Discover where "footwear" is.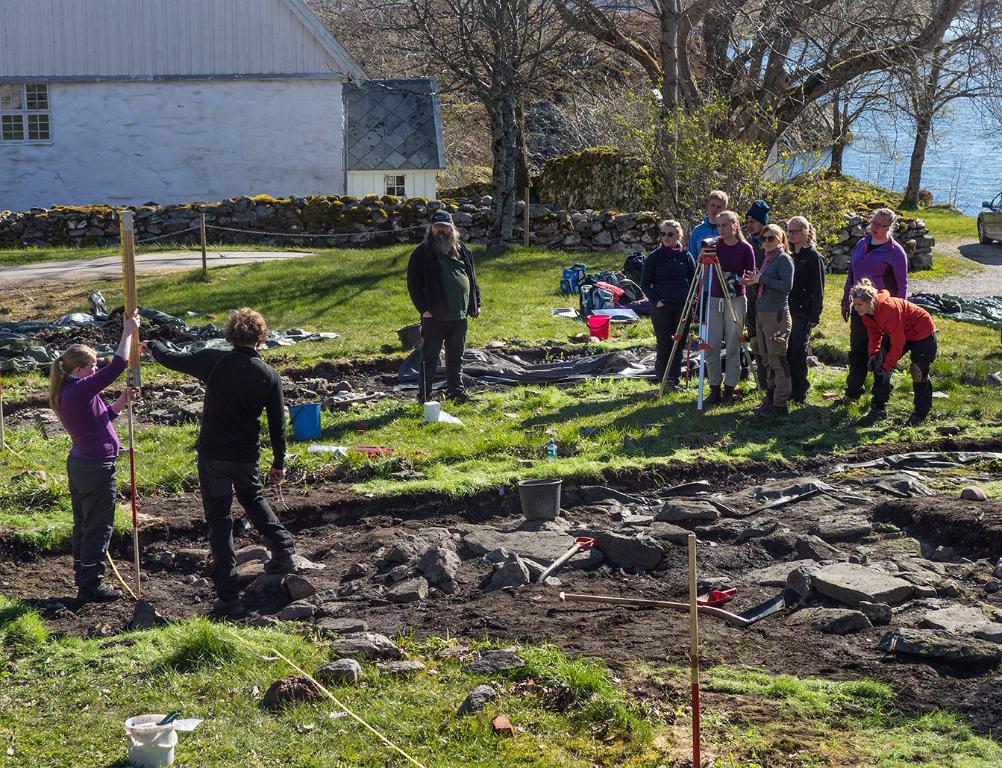
Discovered at BBox(68, 578, 95, 605).
